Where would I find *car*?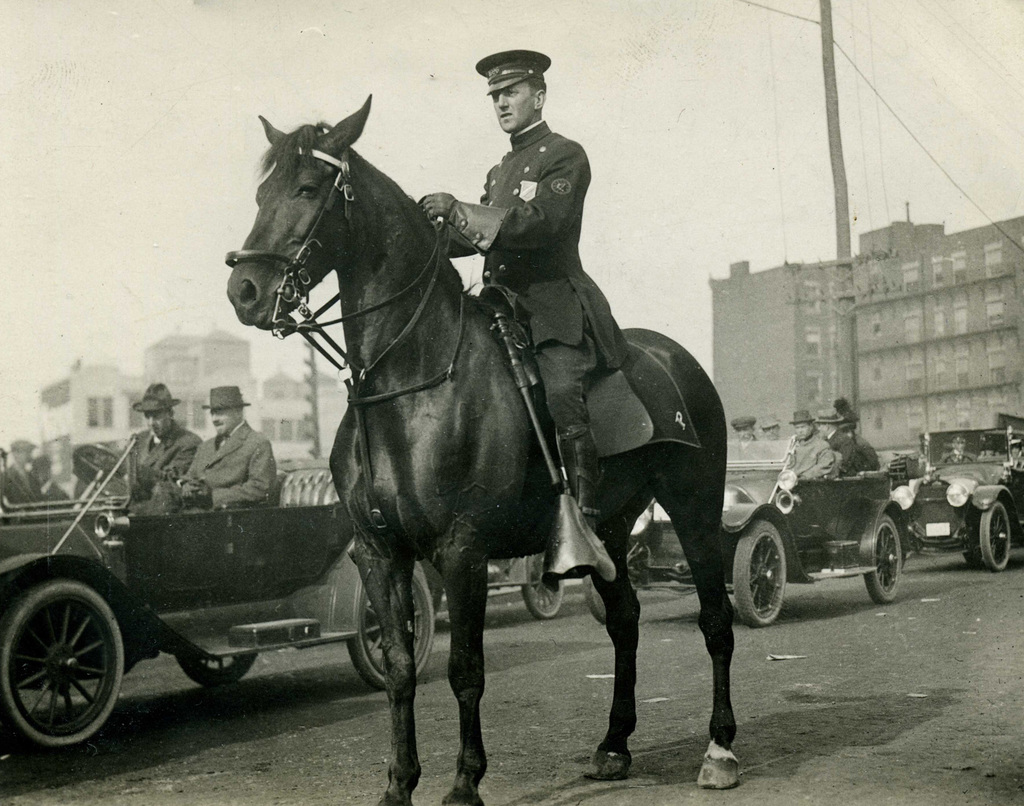
At rect(891, 424, 1023, 570).
